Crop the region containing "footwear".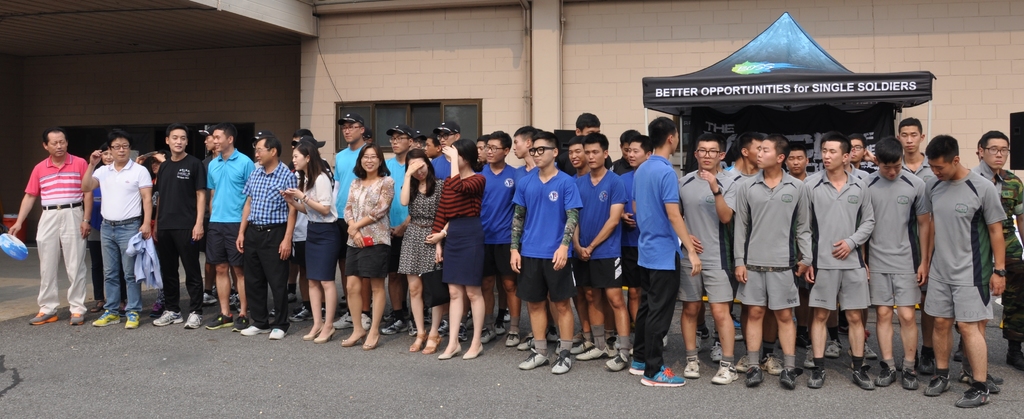
Crop region: pyautogui.locateOnScreen(552, 357, 573, 373).
